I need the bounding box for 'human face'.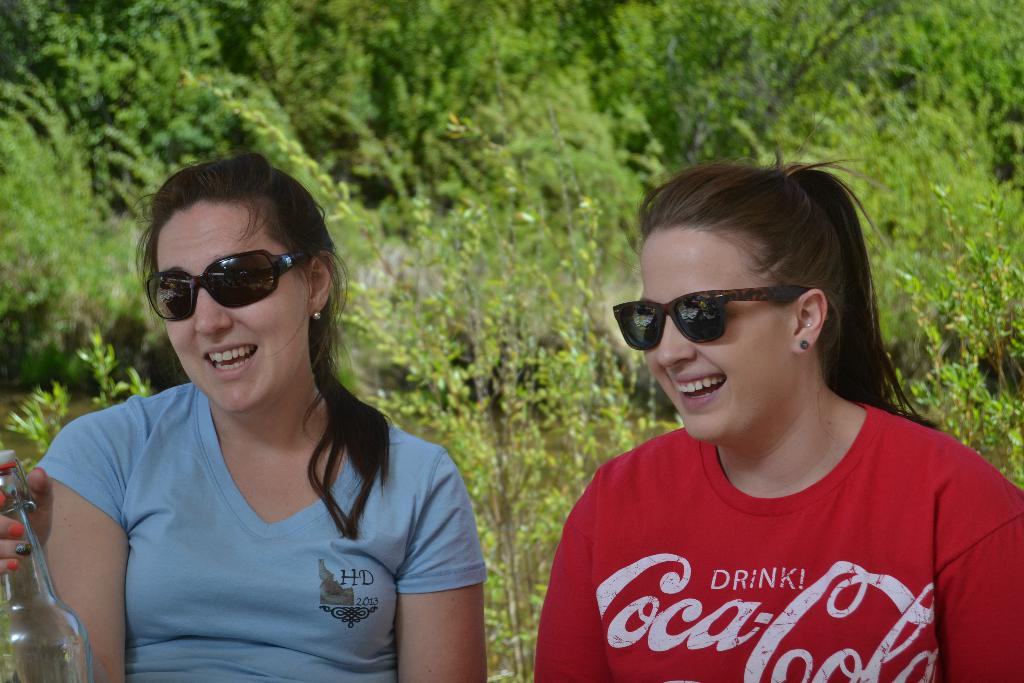
Here it is: 155,212,307,409.
